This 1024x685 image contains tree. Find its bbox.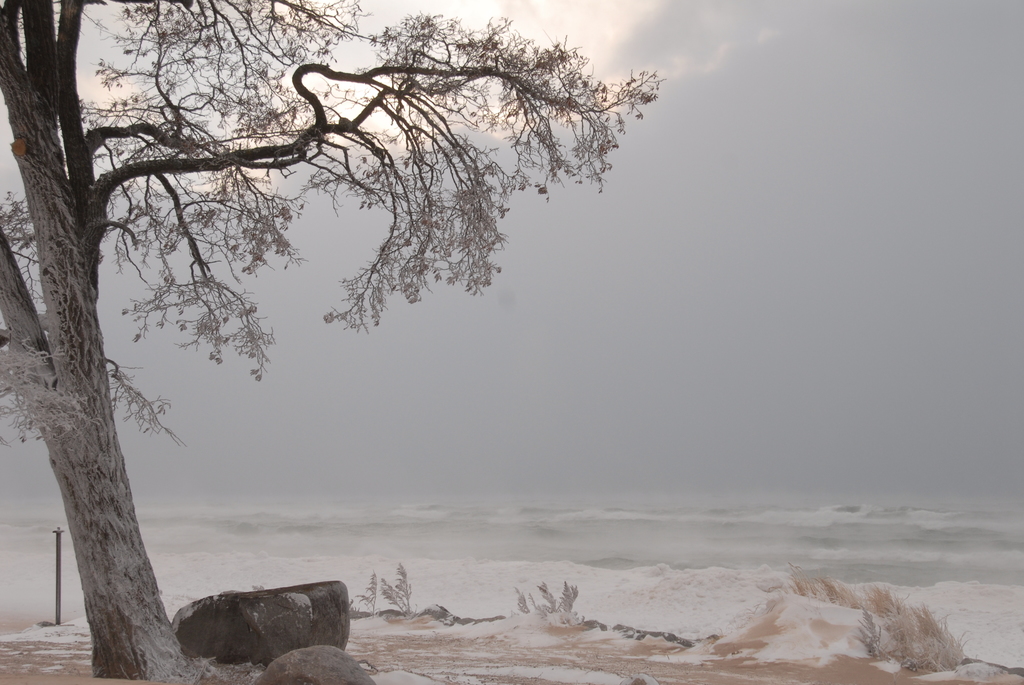
535, 582, 559, 611.
